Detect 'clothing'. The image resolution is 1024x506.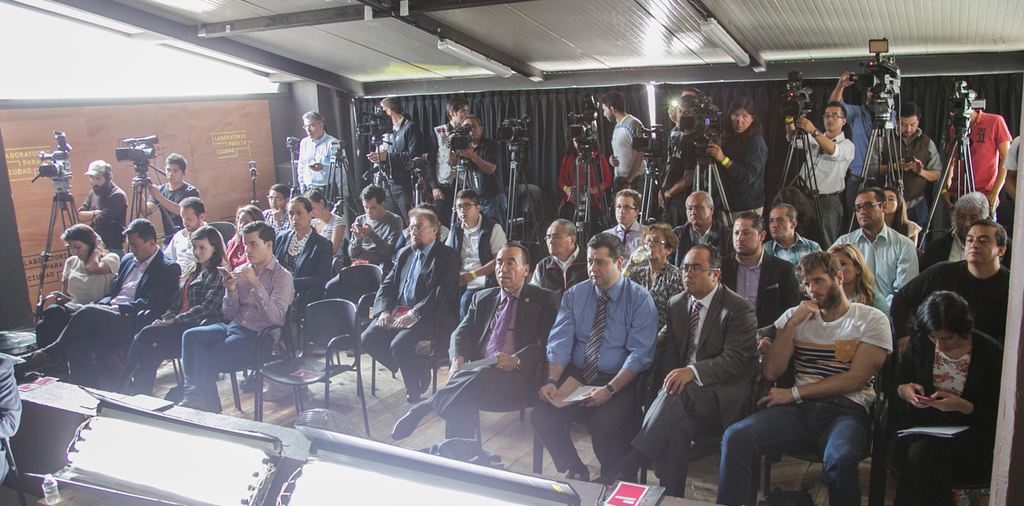
detection(552, 244, 667, 453).
